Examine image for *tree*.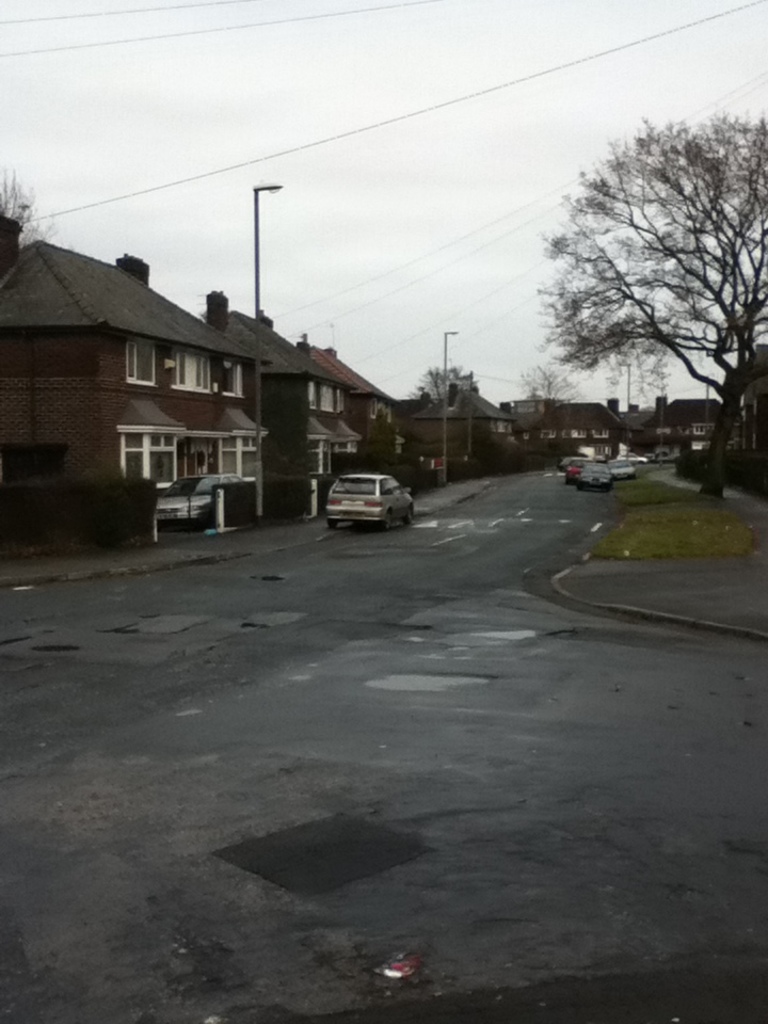
Examination result: x1=0, y1=163, x2=43, y2=245.
